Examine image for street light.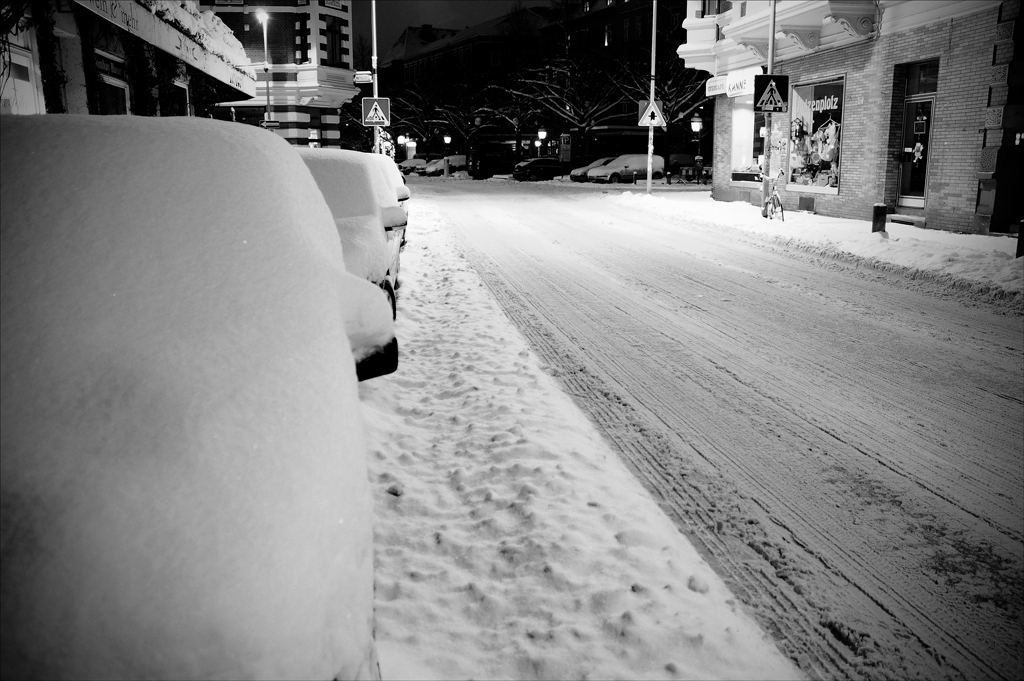
Examination result: bbox=(536, 131, 546, 159).
